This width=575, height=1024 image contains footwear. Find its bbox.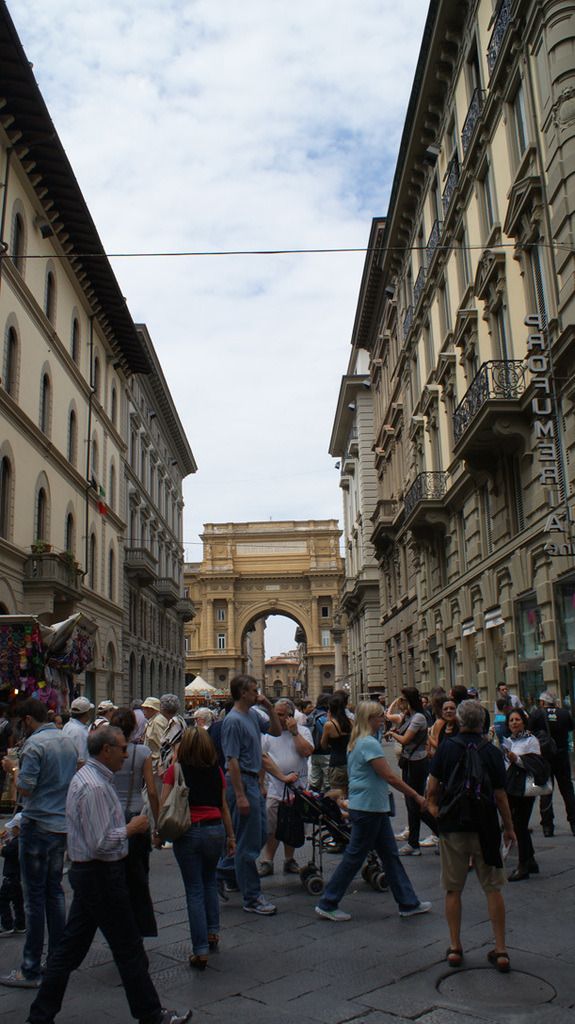
[483,948,517,971].
